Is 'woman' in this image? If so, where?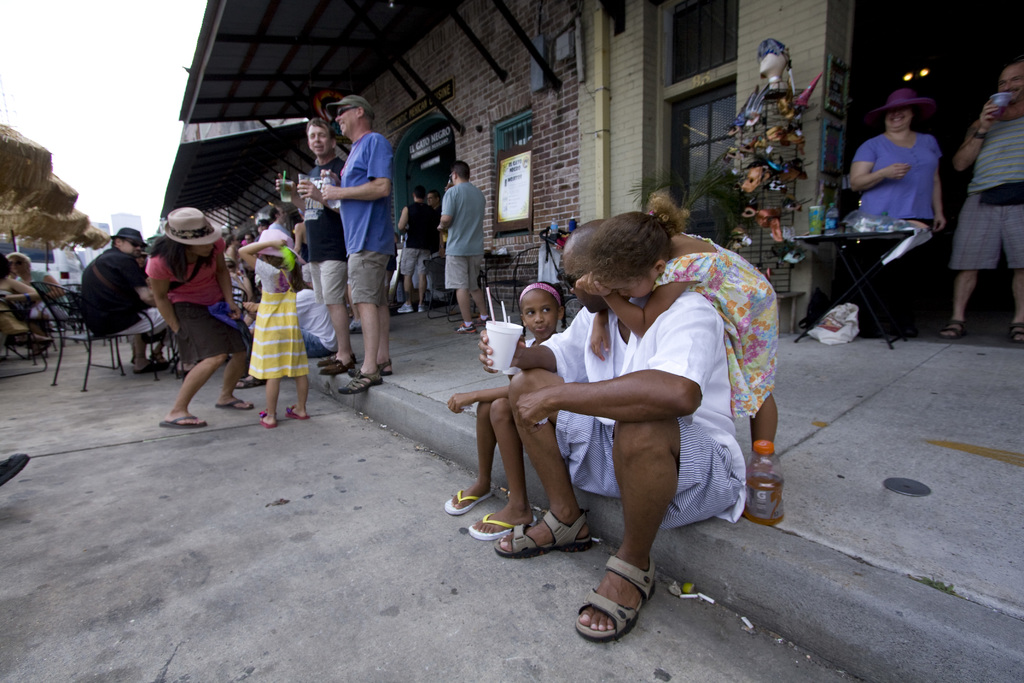
Yes, at bbox=[5, 248, 73, 347].
